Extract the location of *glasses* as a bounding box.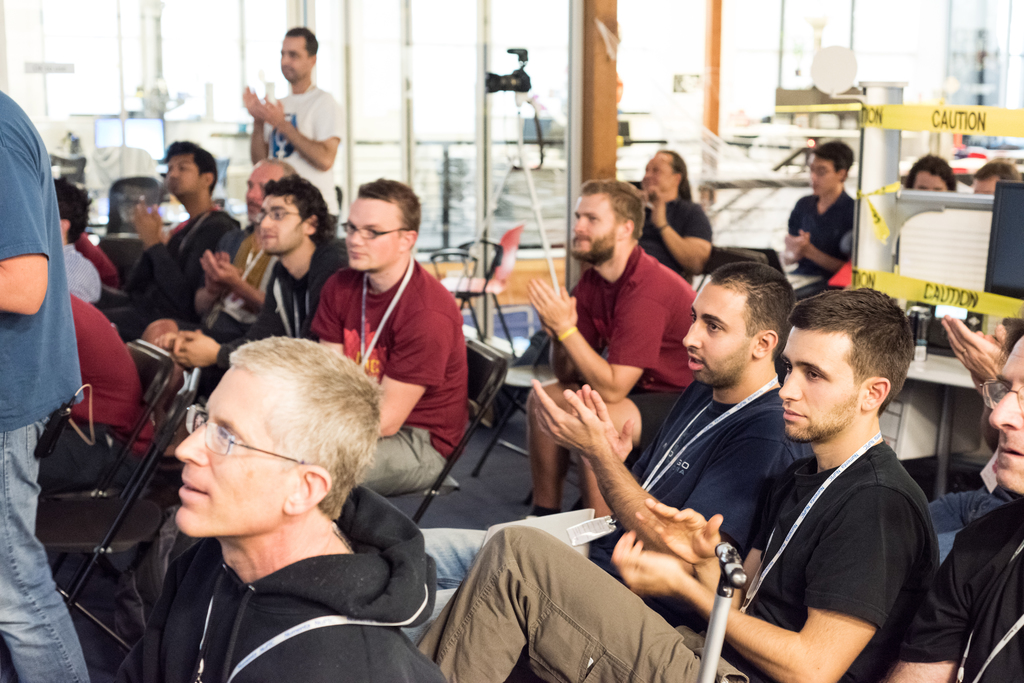
(186, 404, 317, 465).
